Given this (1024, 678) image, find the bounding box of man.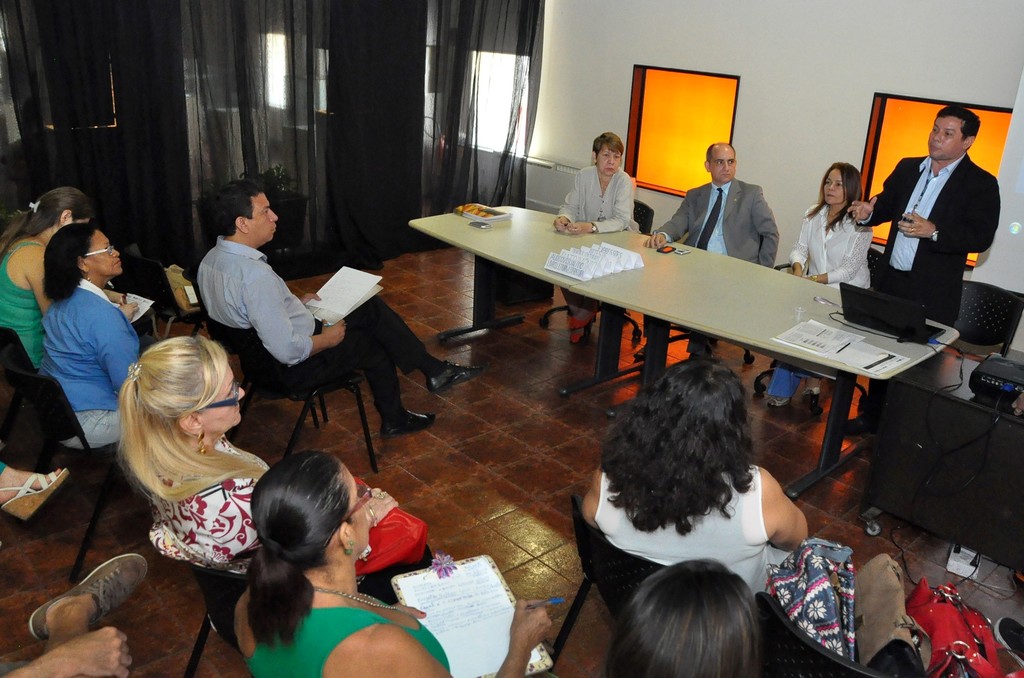
{"left": 636, "top": 140, "right": 776, "bottom": 361}.
